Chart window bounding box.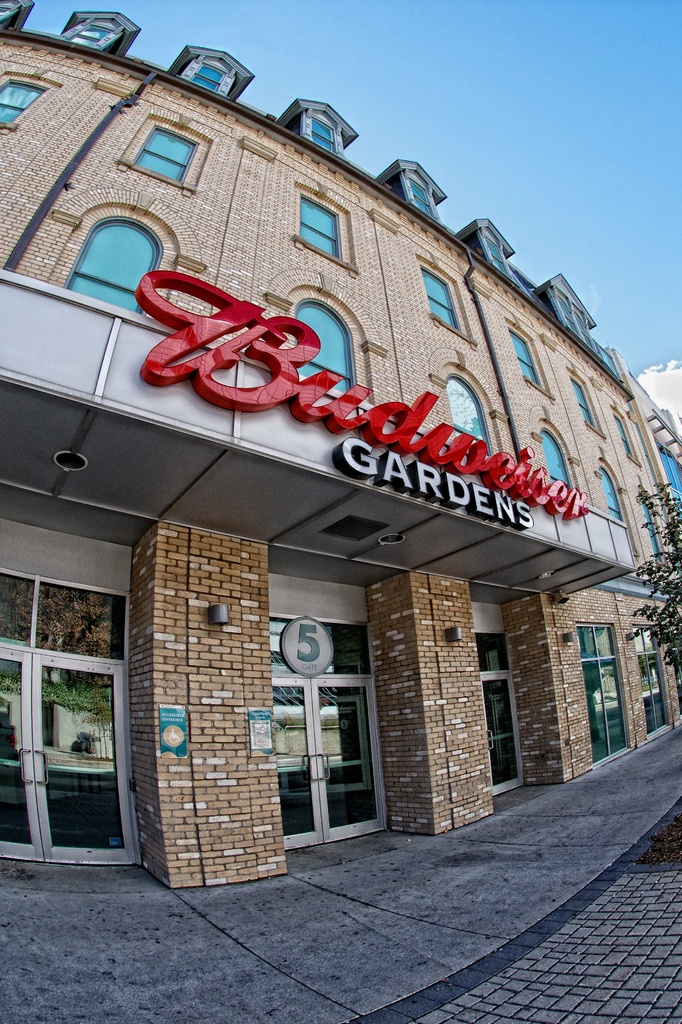
Charted: pyautogui.locateOnScreen(298, 188, 347, 265).
